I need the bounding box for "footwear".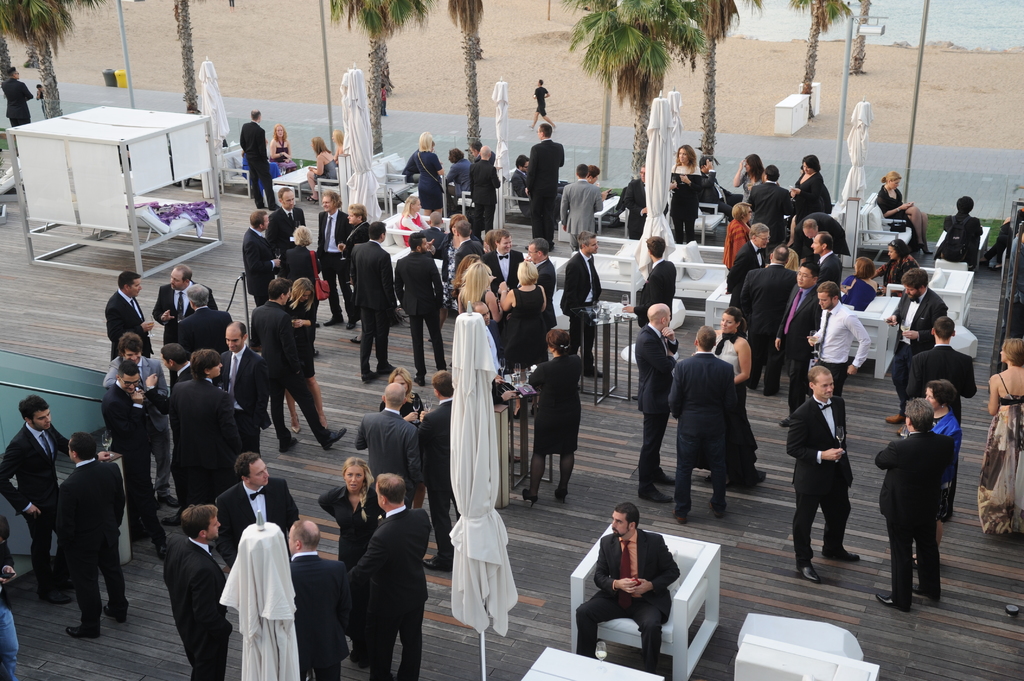
Here it is: BBox(360, 371, 379, 388).
